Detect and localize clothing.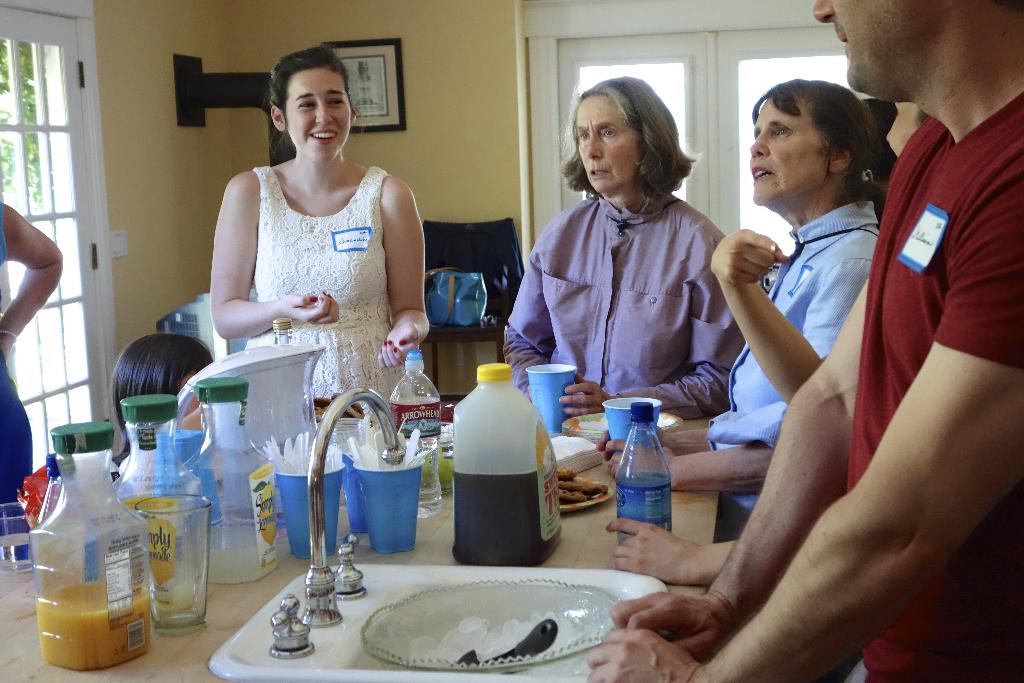
Localized at (x1=0, y1=204, x2=36, y2=559).
